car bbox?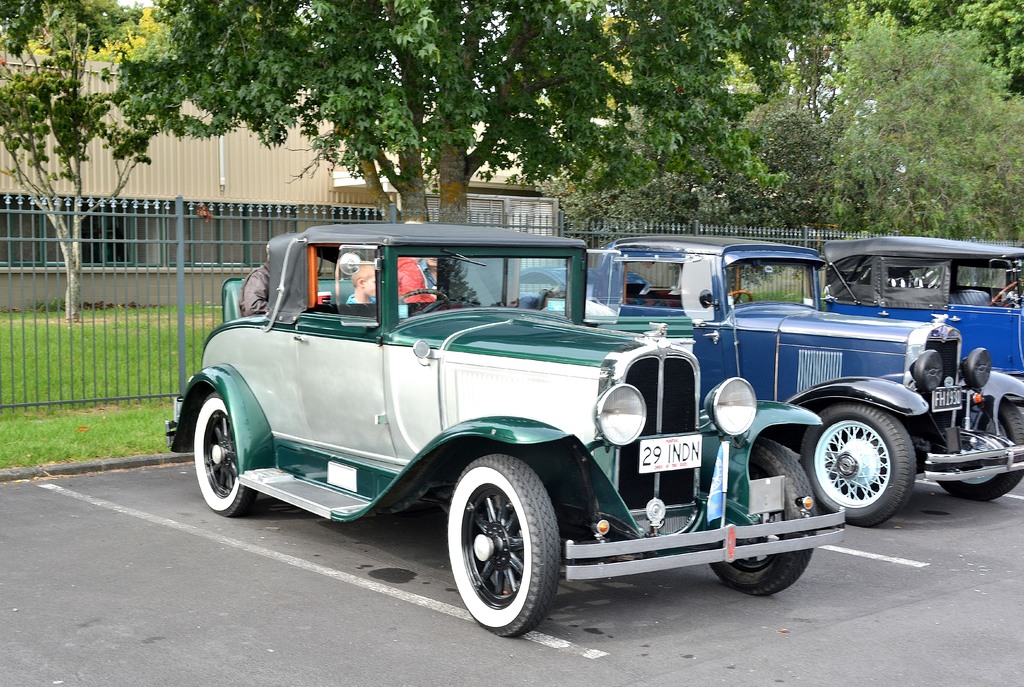
l=519, t=236, r=1023, b=523
